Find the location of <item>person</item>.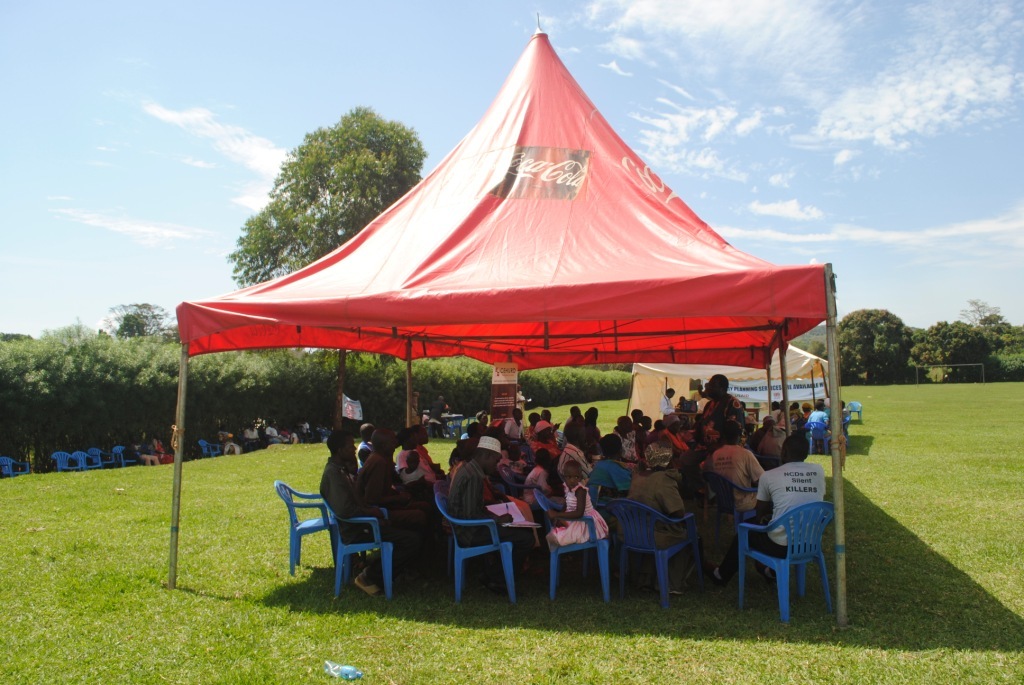
Location: 406 421 436 506.
